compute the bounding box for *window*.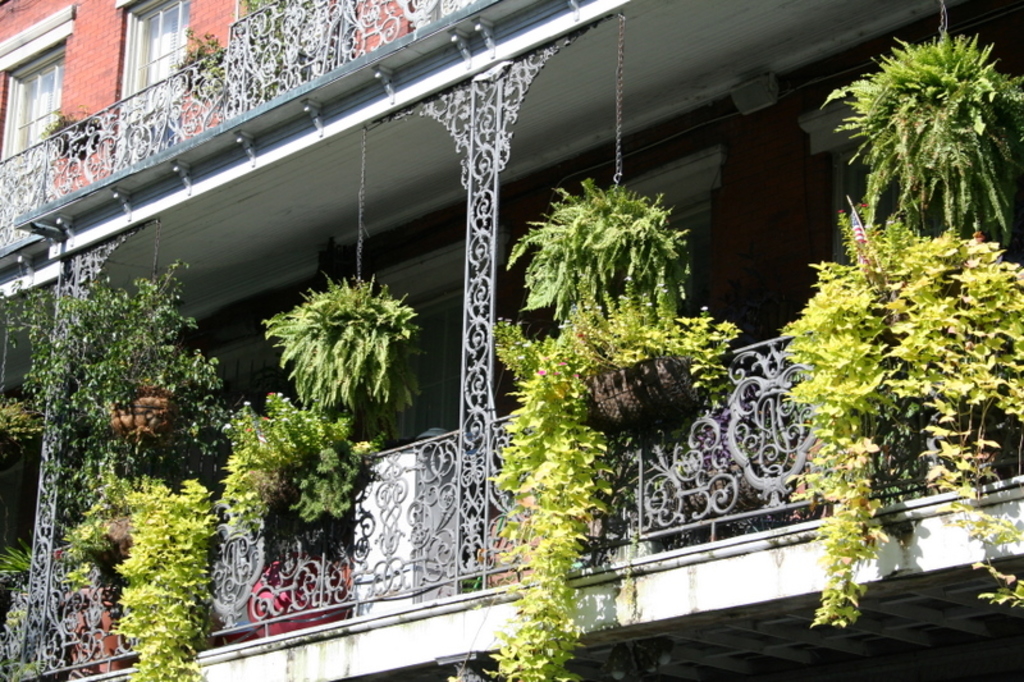
region(396, 288, 465, 441).
